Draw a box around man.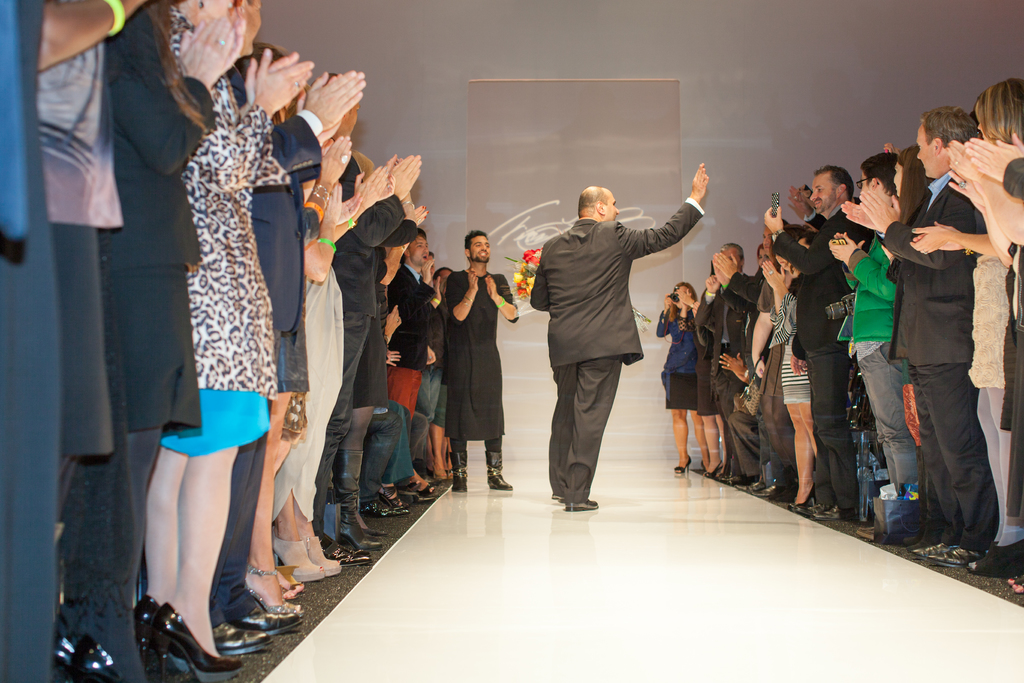
<bbox>701, 241, 755, 488</bbox>.
